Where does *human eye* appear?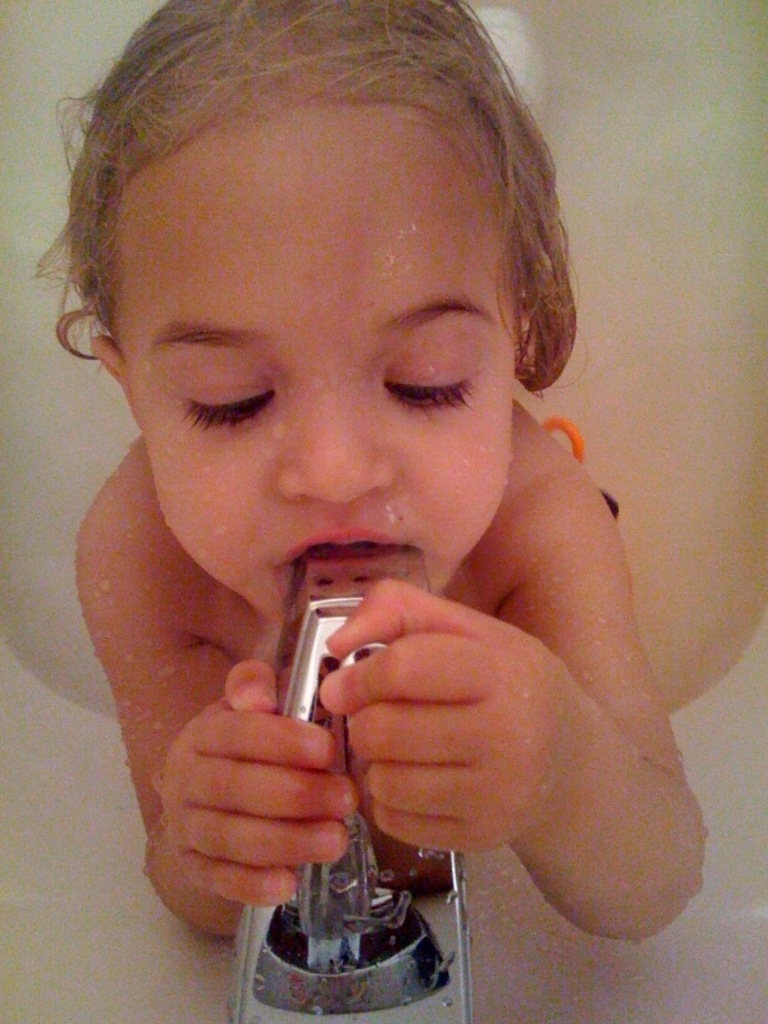
Appears at bbox(381, 348, 489, 424).
